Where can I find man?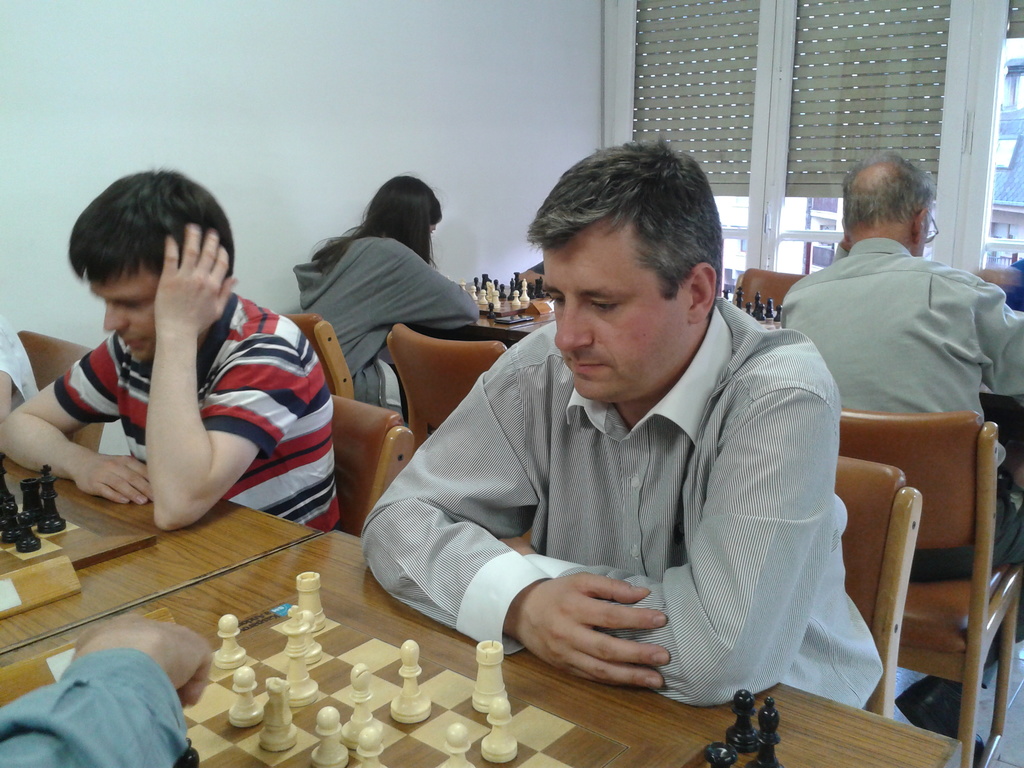
You can find it at x1=769 y1=145 x2=1023 y2=745.
